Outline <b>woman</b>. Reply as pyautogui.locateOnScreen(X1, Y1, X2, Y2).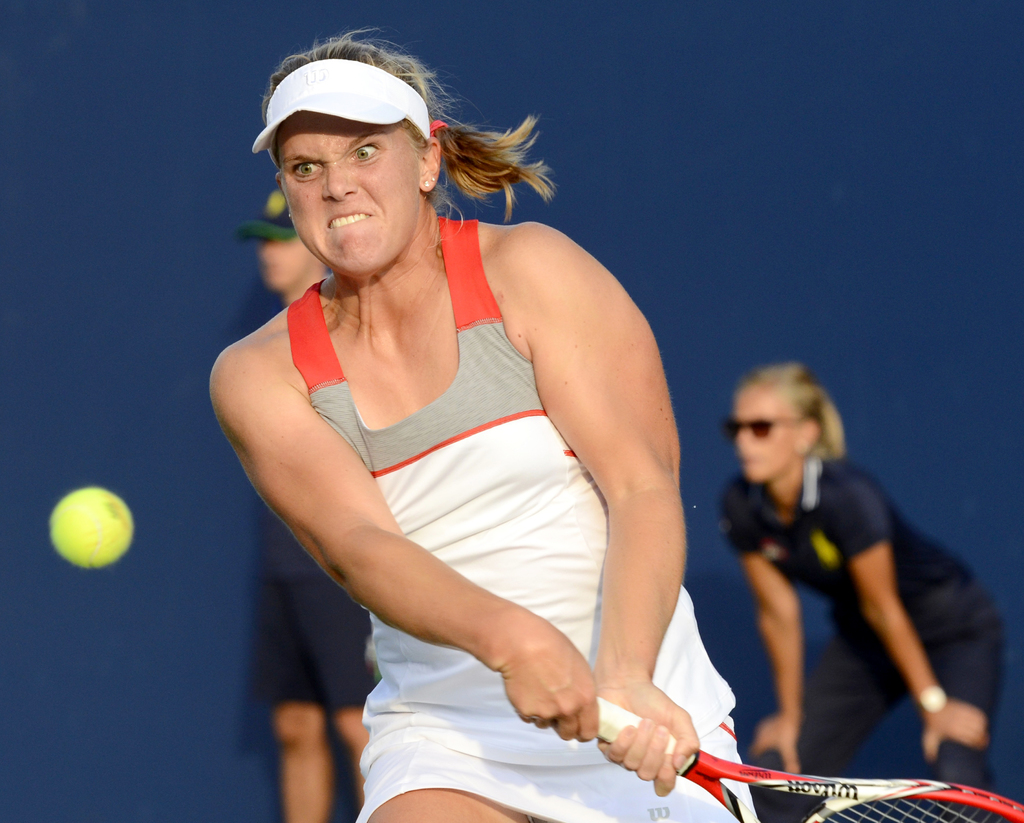
pyautogui.locateOnScreen(206, 33, 740, 822).
